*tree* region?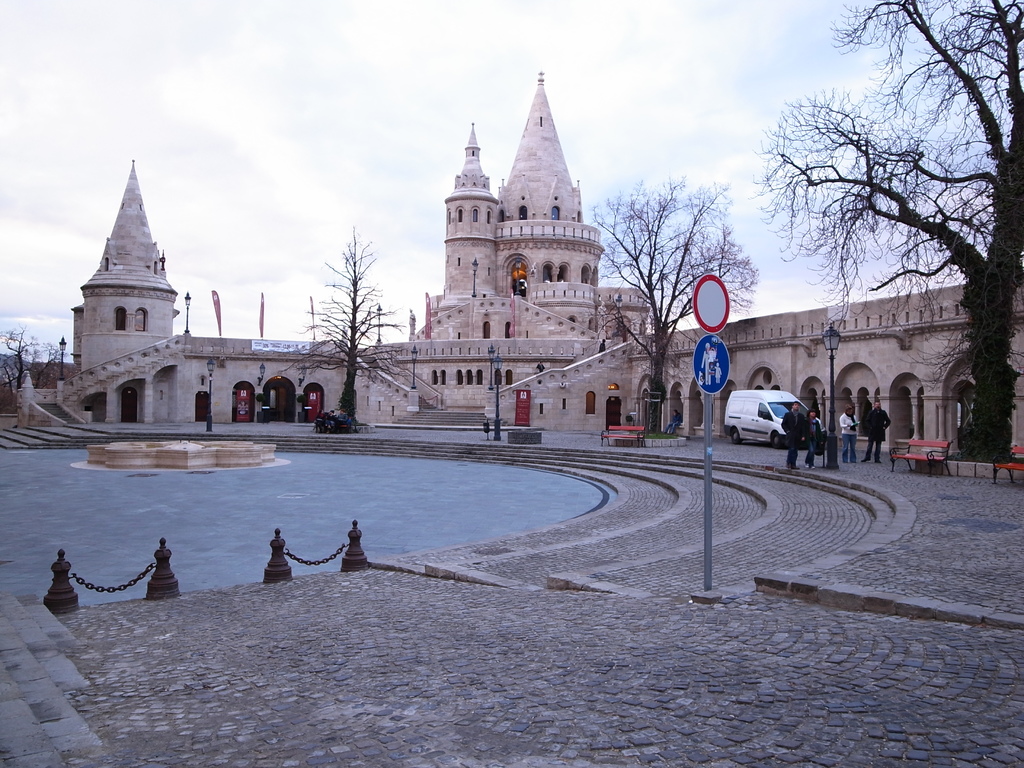
rect(583, 168, 759, 433)
